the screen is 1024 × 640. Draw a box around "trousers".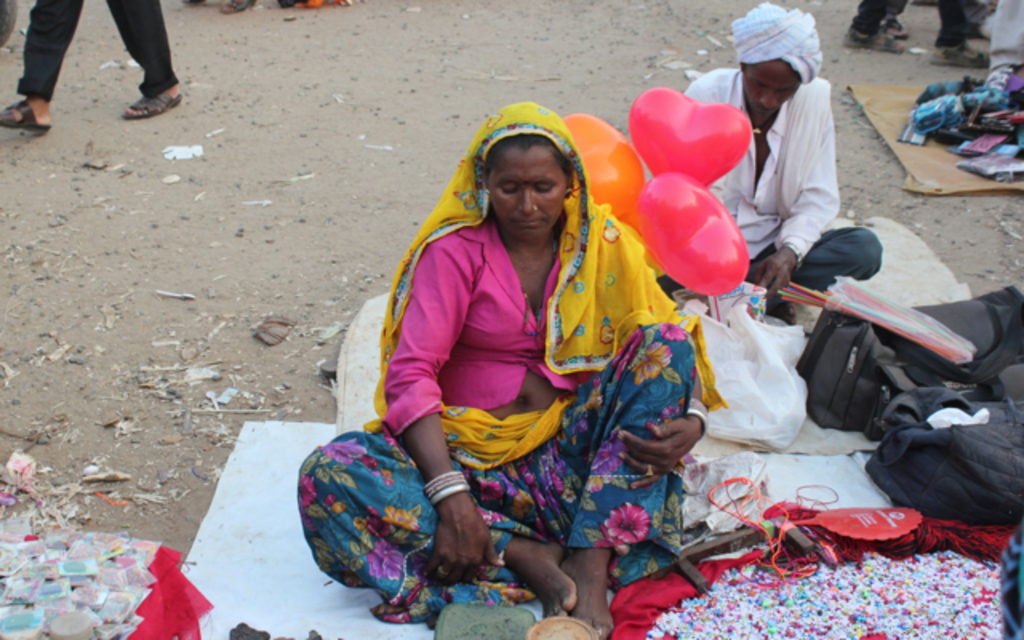
crop(14, 0, 194, 106).
